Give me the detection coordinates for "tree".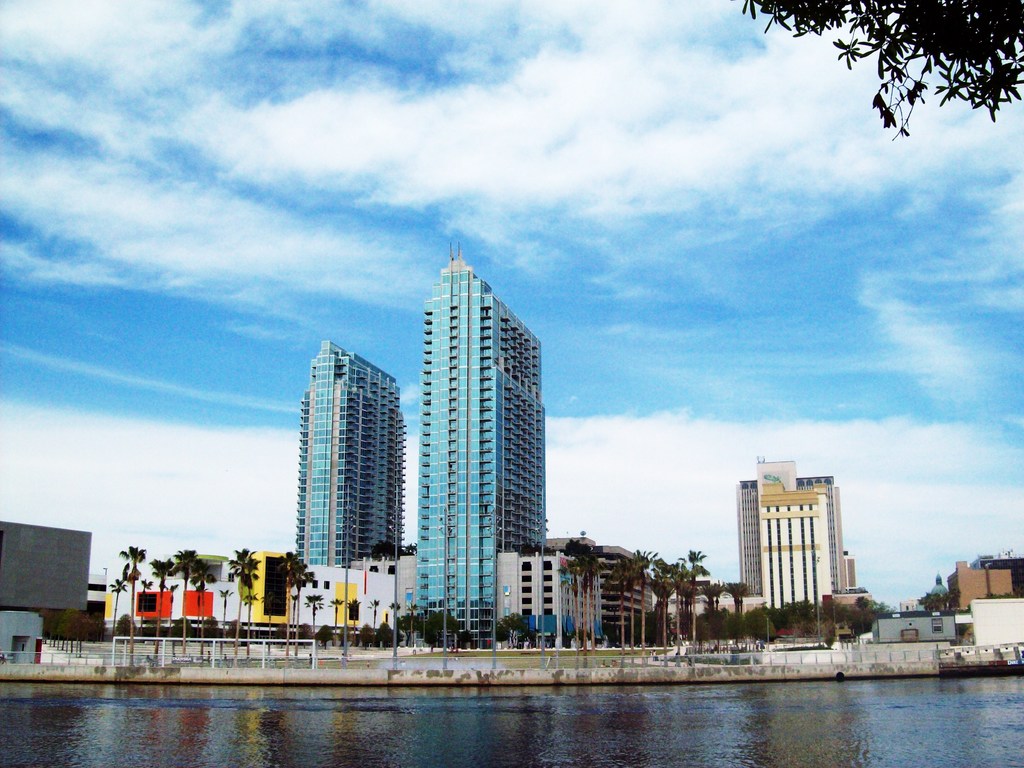
(326,599,342,646).
